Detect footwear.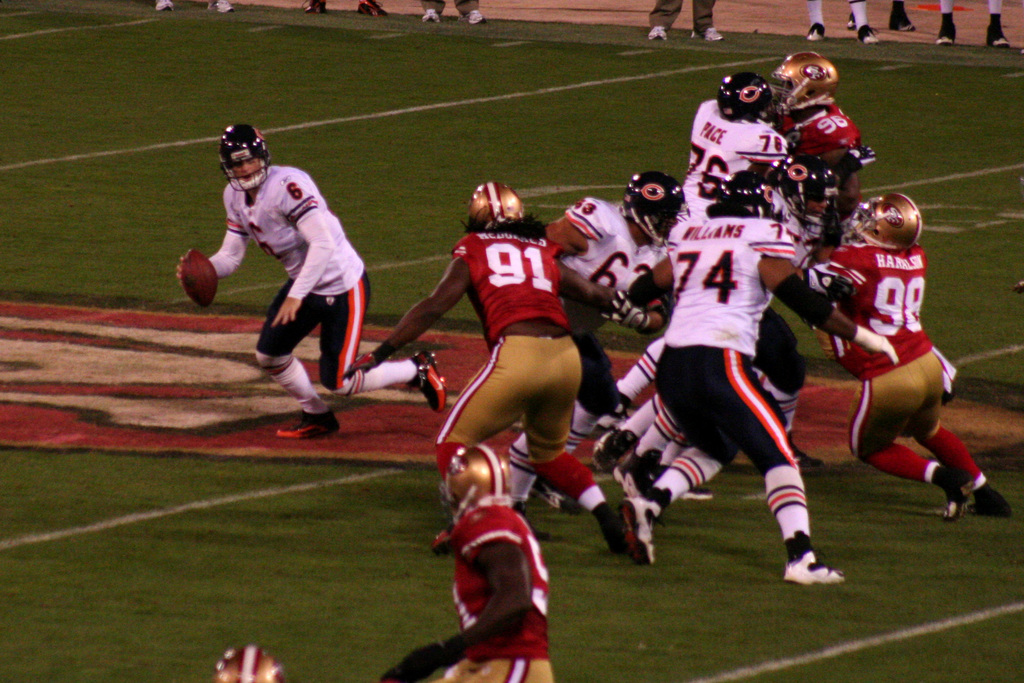
Detected at detection(415, 351, 439, 415).
